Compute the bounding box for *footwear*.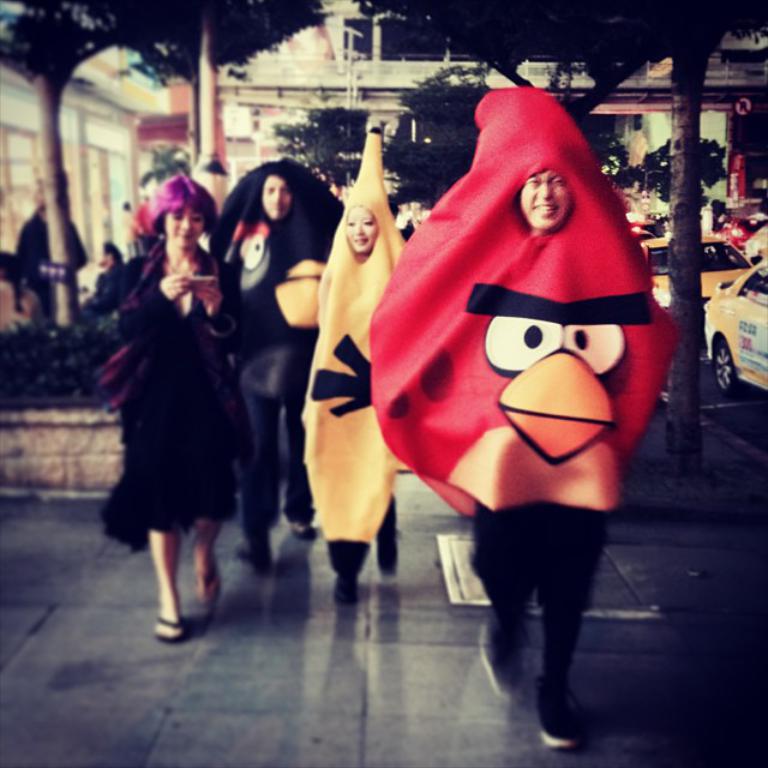
rect(196, 571, 218, 601).
